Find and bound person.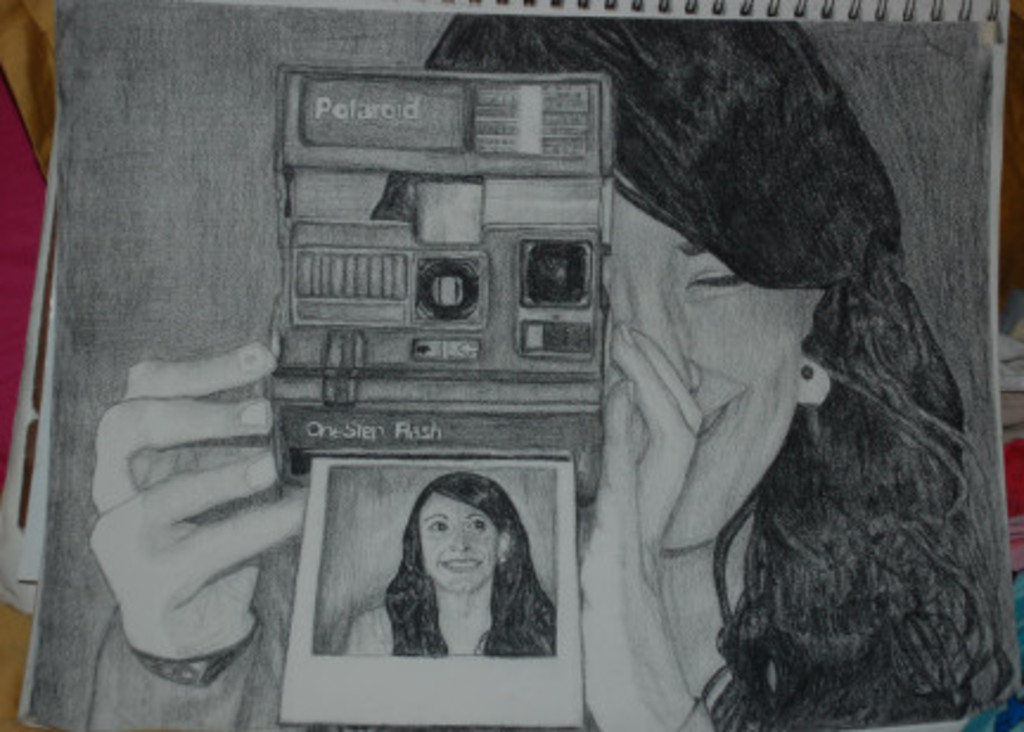
Bound: <box>83,17,1010,730</box>.
